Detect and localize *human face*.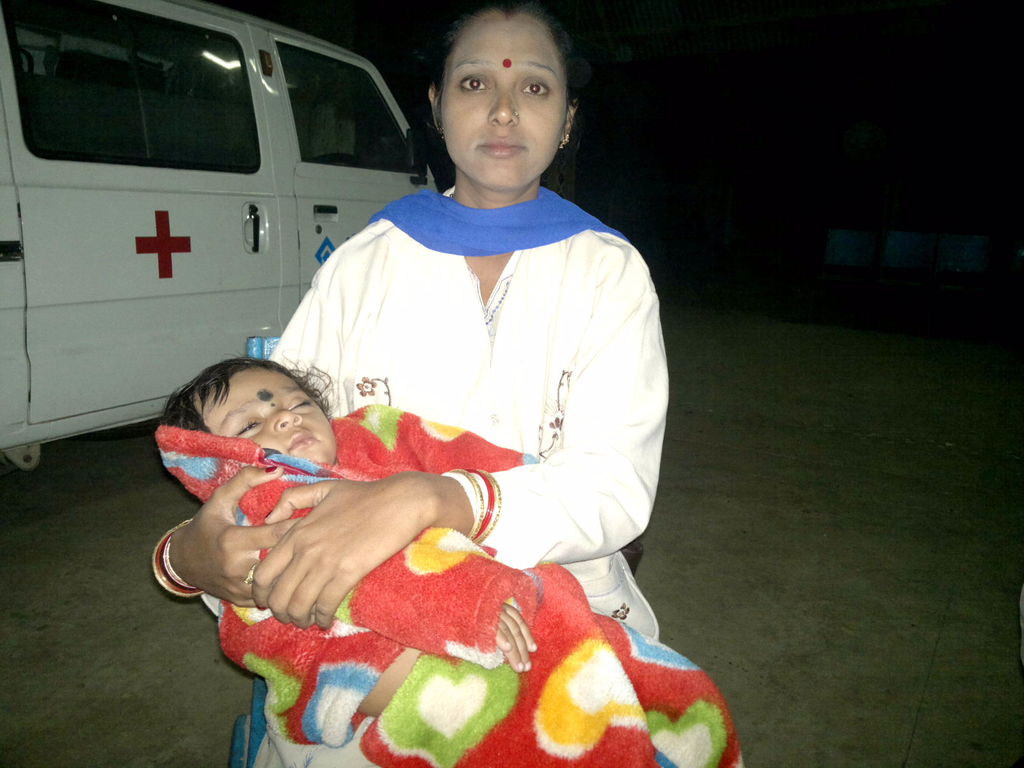
Localized at bbox=[199, 369, 335, 464].
